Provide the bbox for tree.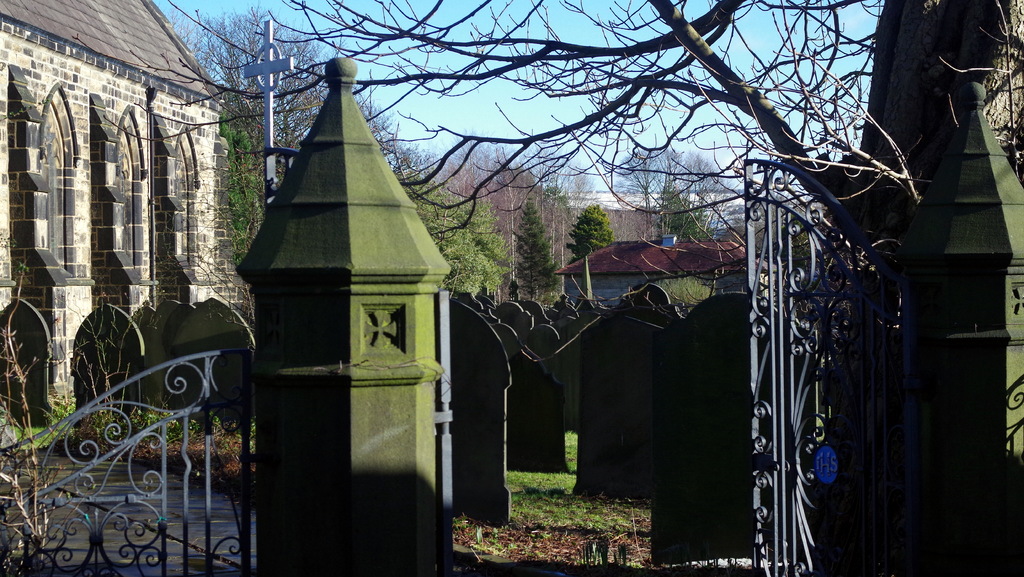
locate(184, 6, 328, 187).
